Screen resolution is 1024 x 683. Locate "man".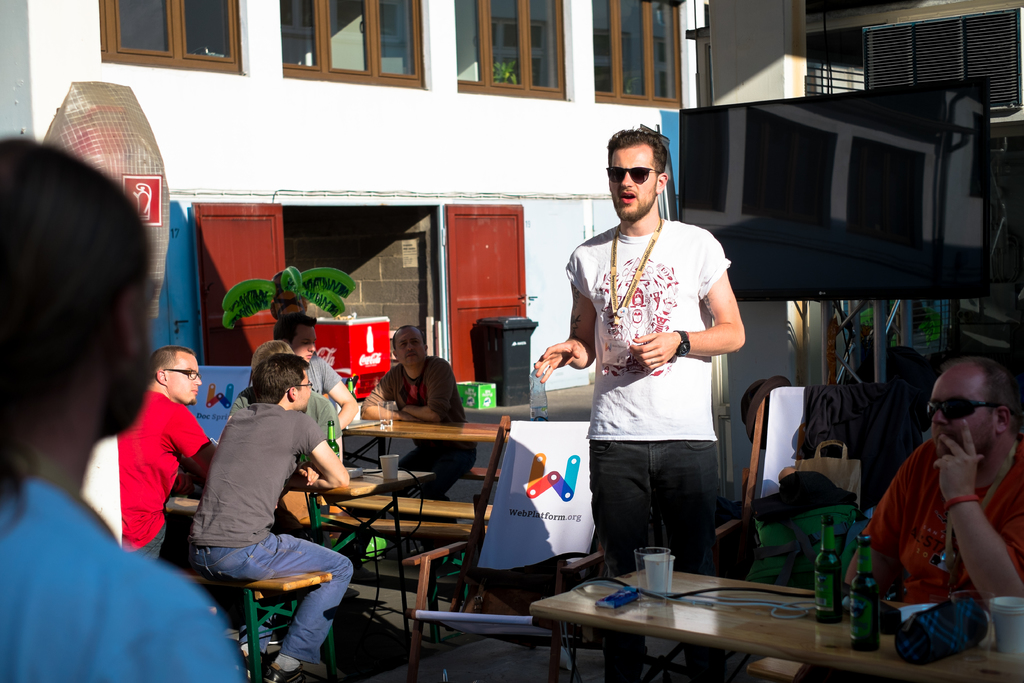
left=369, top=320, right=484, bottom=543.
